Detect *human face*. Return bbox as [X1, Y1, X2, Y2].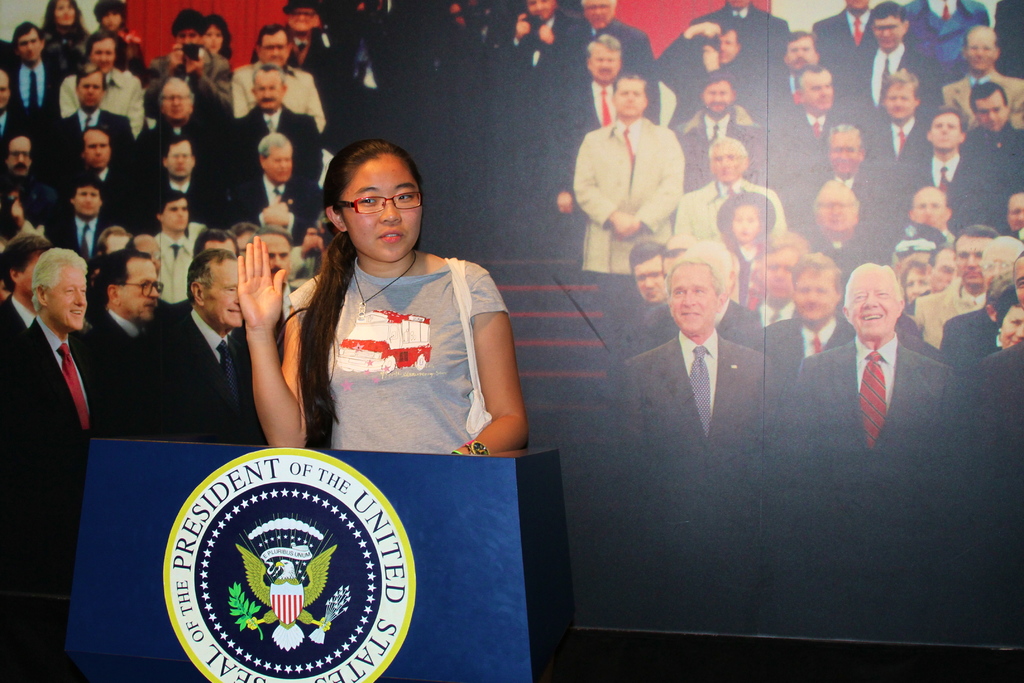
[15, 30, 40, 65].
